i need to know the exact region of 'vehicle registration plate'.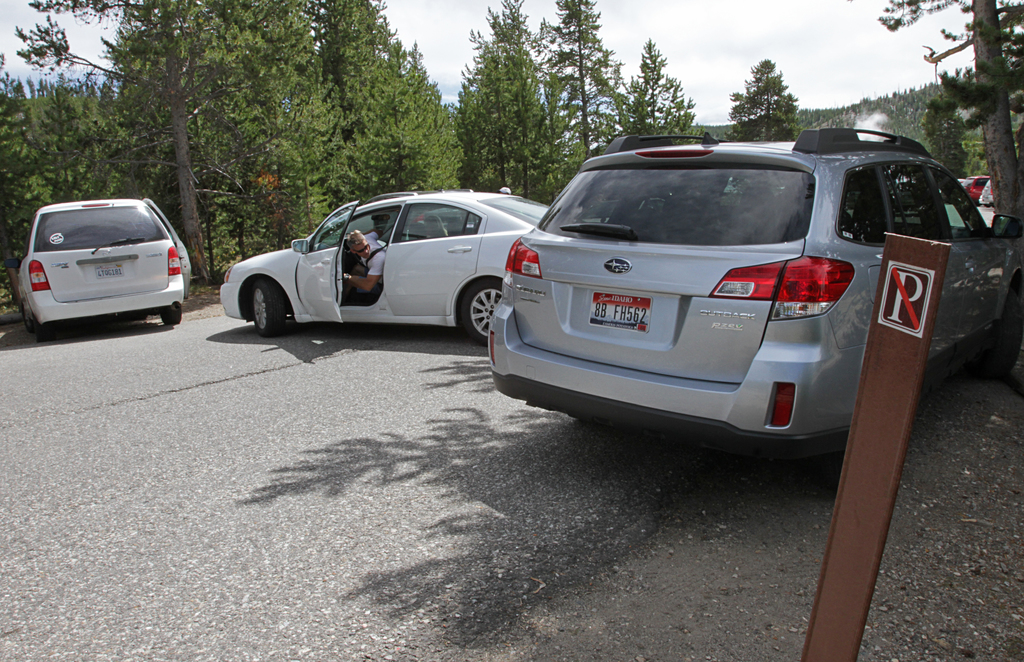
Region: 92/262/126/281.
